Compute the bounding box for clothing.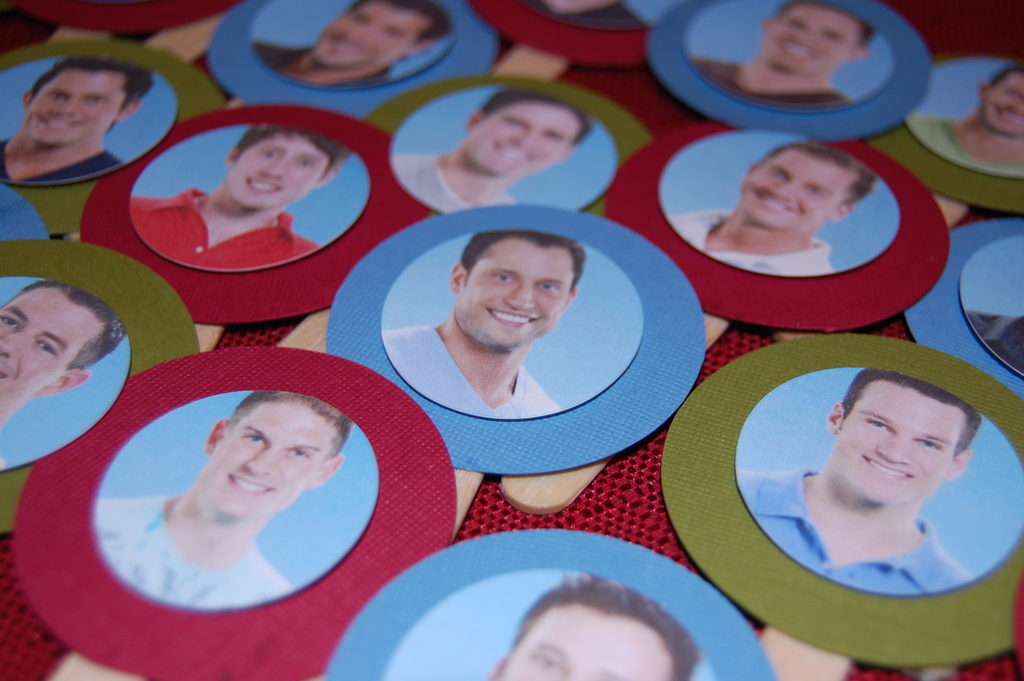
rect(392, 152, 515, 215).
